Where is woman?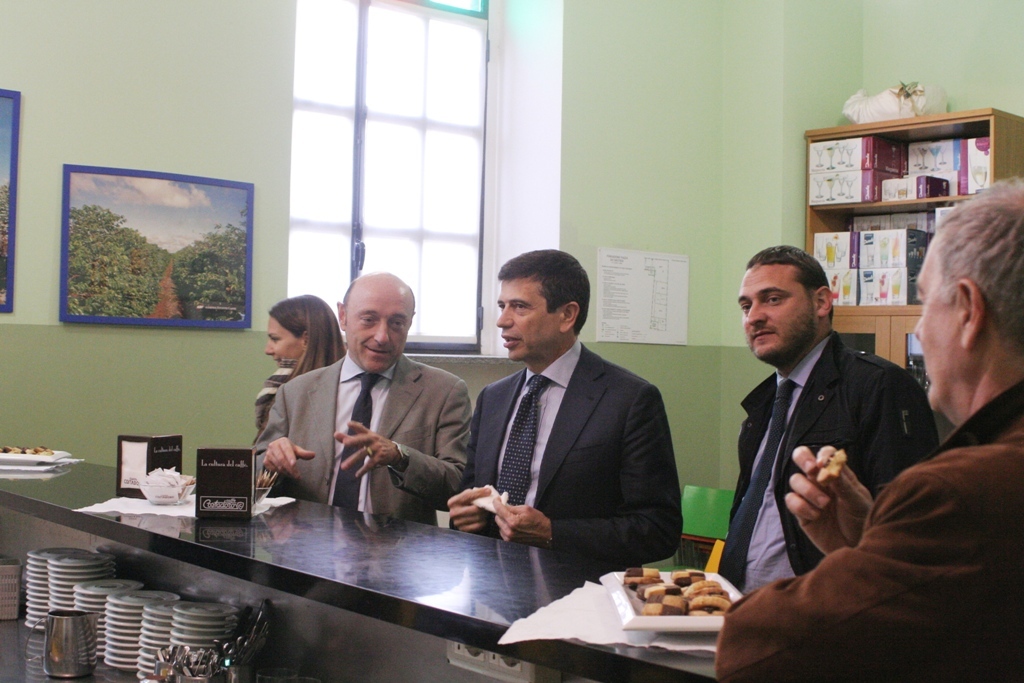
(249,288,342,449).
